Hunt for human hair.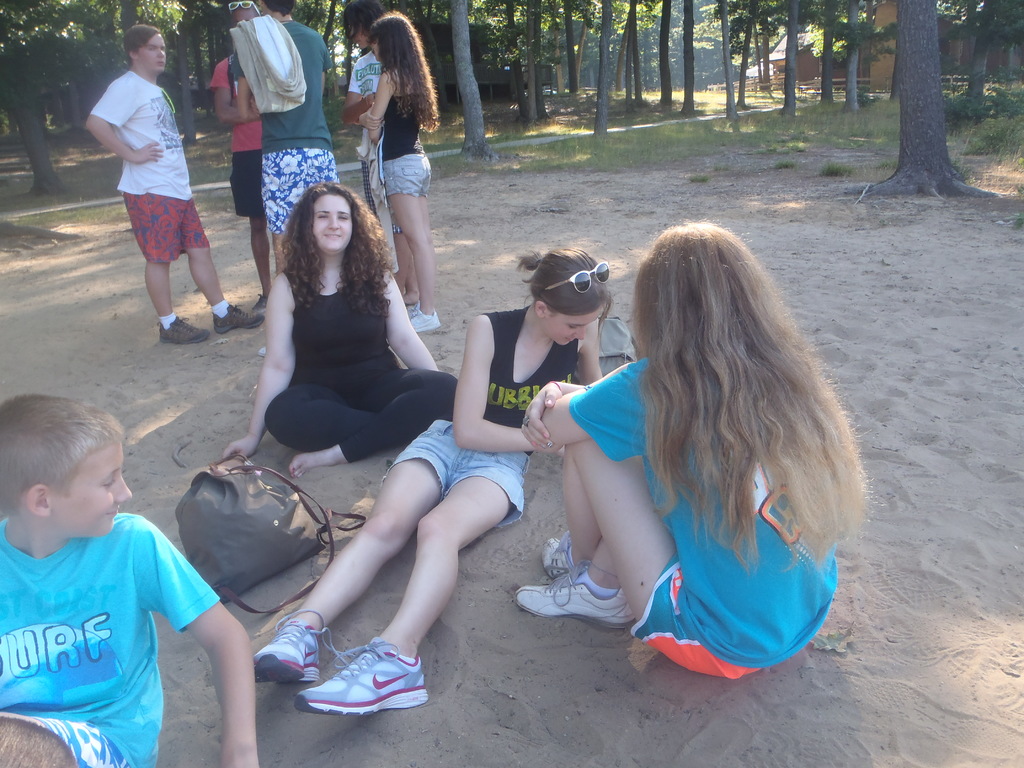
Hunted down at {"x1": 0, "y1": 392, "x2": 129, "y2": 518}.
